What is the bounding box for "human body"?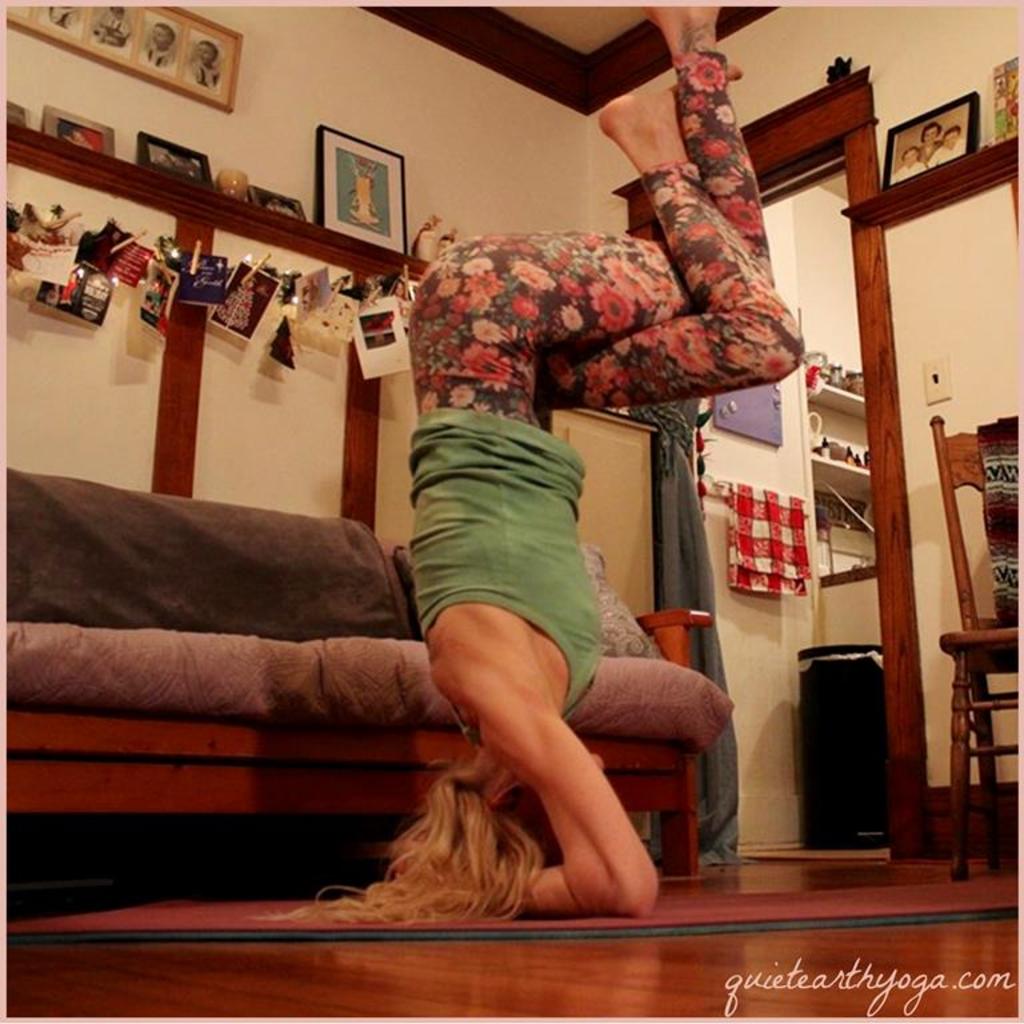
{"x1": 260, "y1": 0, "x2": 809, "y2": 927}.
